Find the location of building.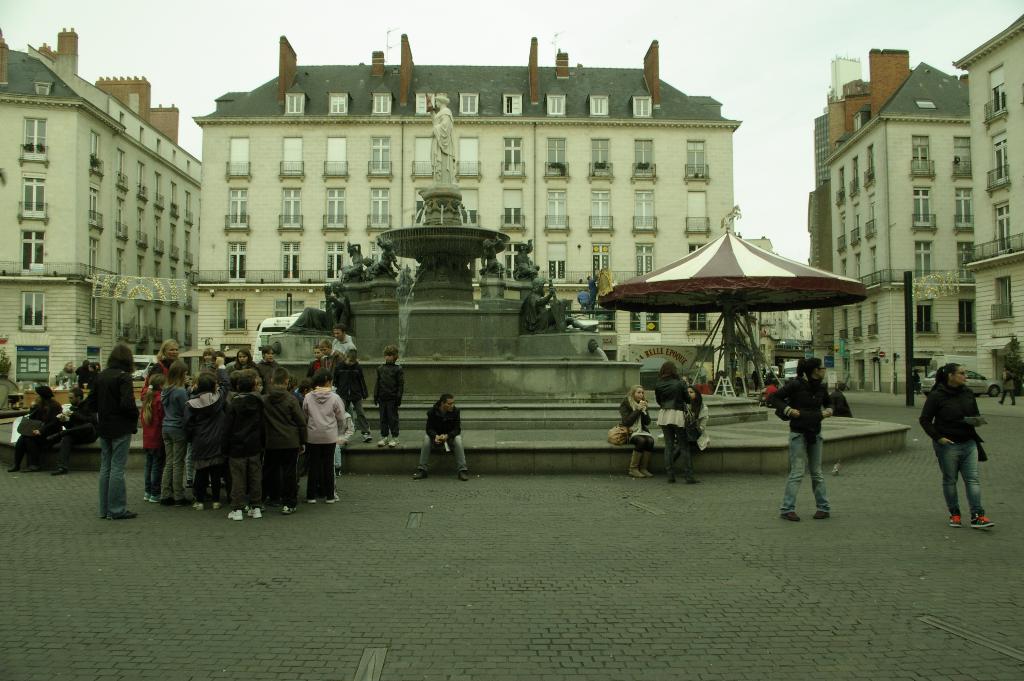
Location: [left=828, top=9, right=1023, bottom=397].
